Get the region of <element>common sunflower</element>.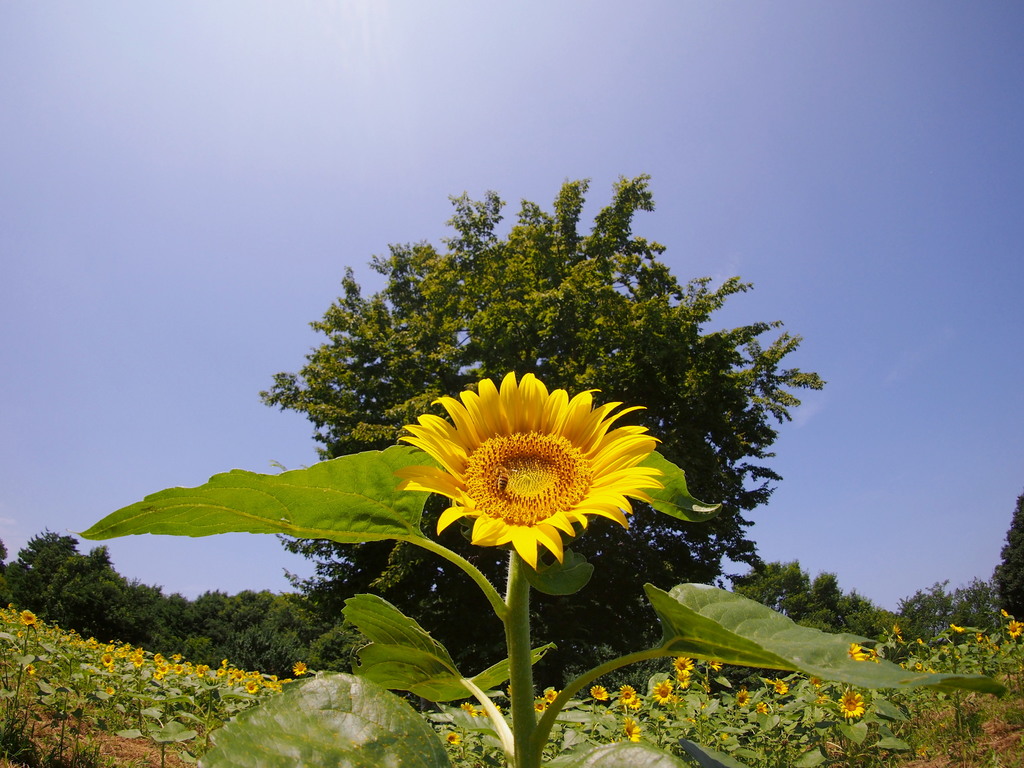
bbox=(676, 654, 691, 667).
